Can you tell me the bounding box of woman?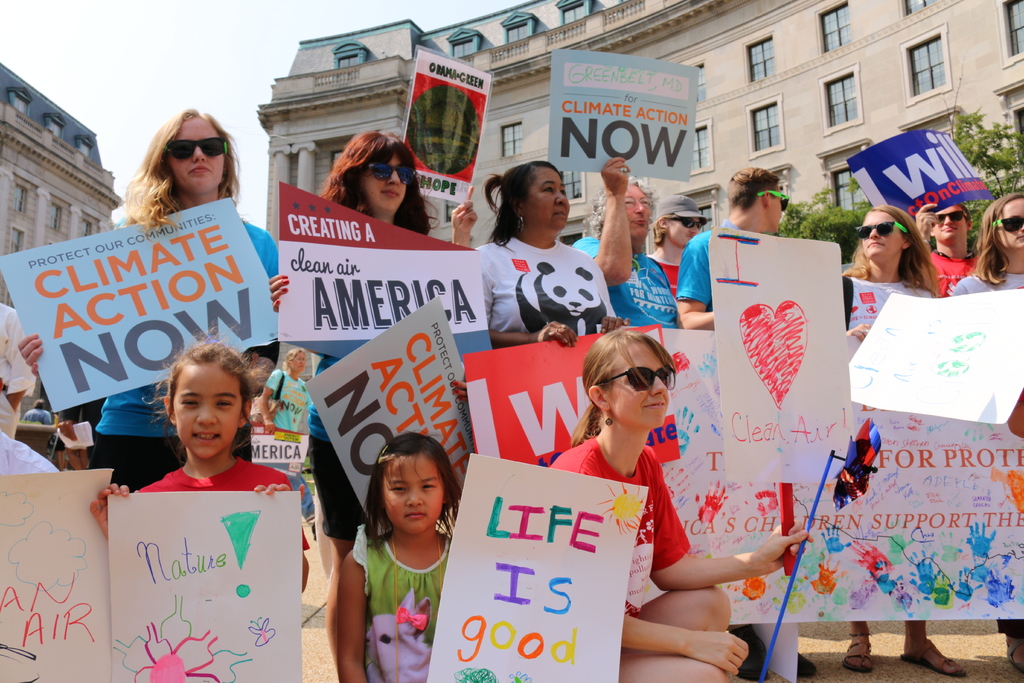
crop(473, 166, 620, 358).
